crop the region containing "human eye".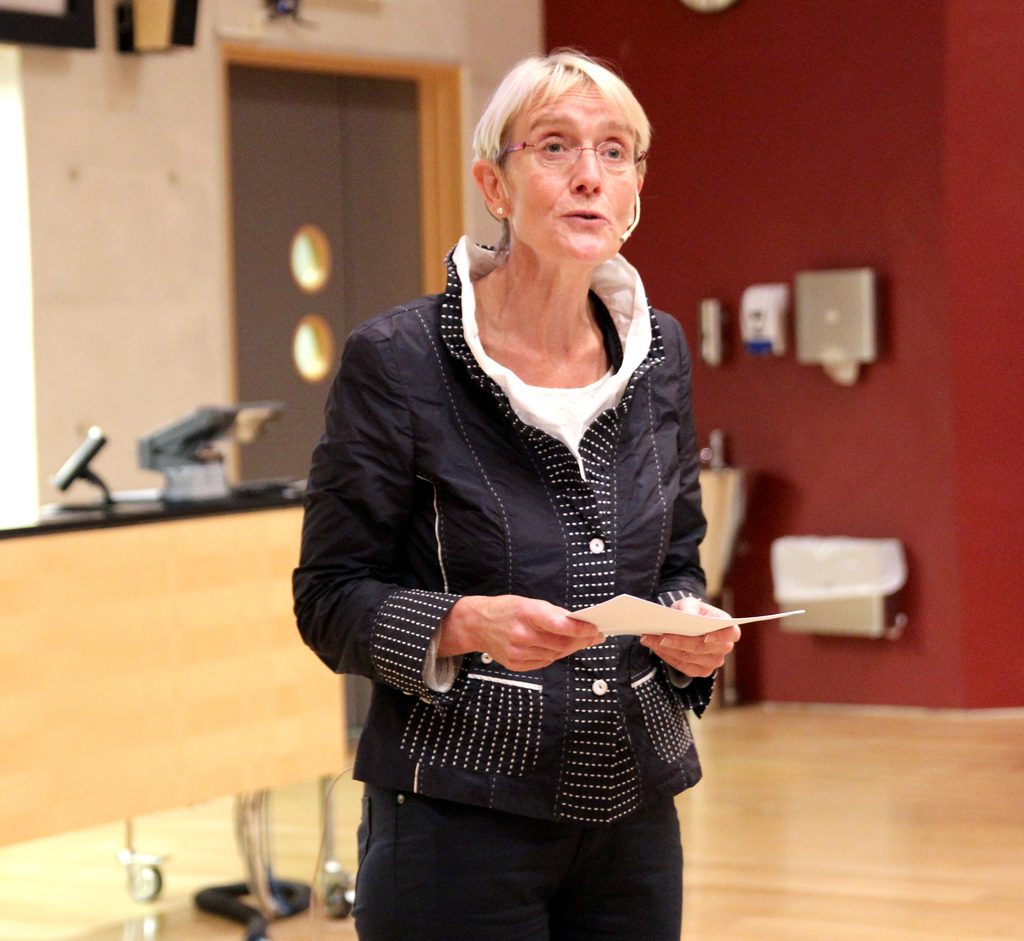
Crop region: 534,134,572,160.
